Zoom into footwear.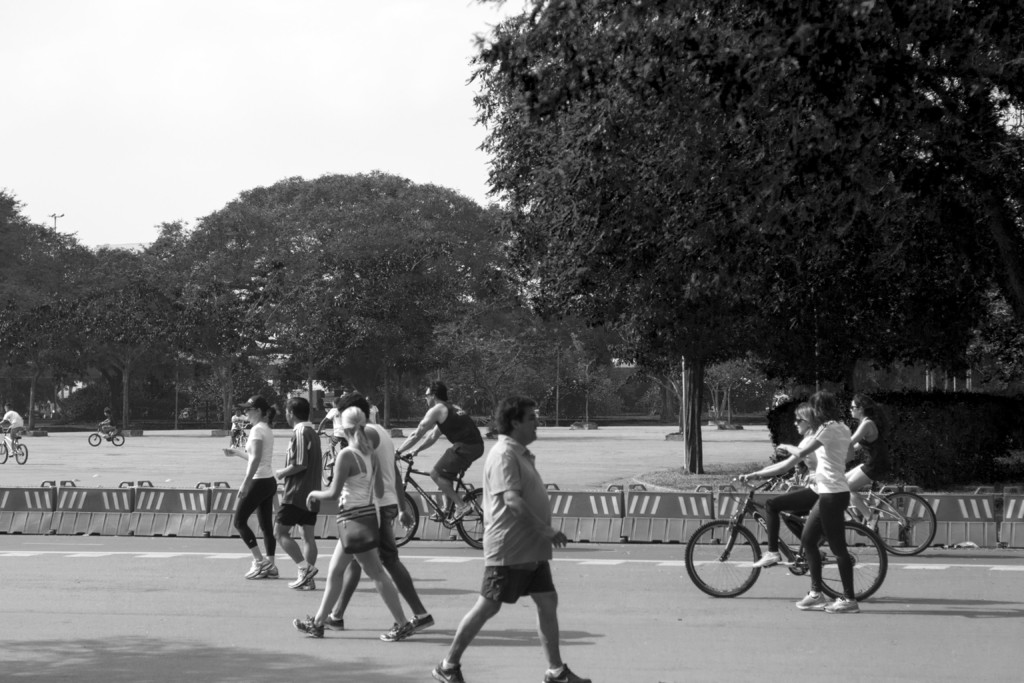
Zoom target: left=323, top=614, right=342, bottom=630.
